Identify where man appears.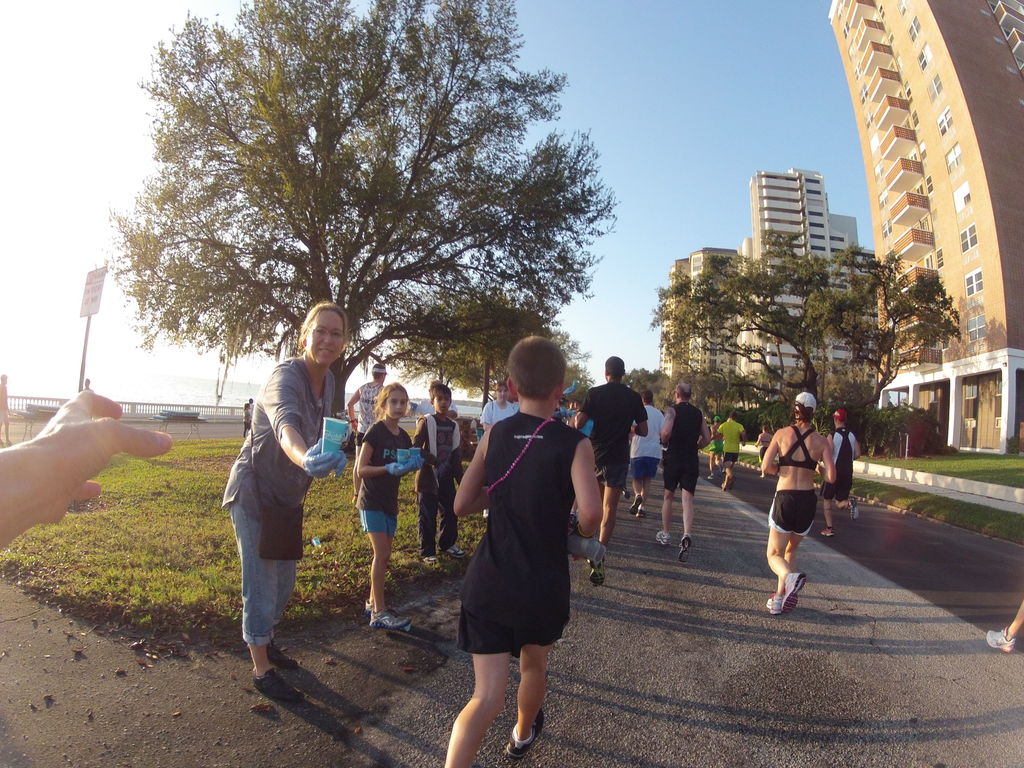
Appears at 822, 408, 862, 540.
